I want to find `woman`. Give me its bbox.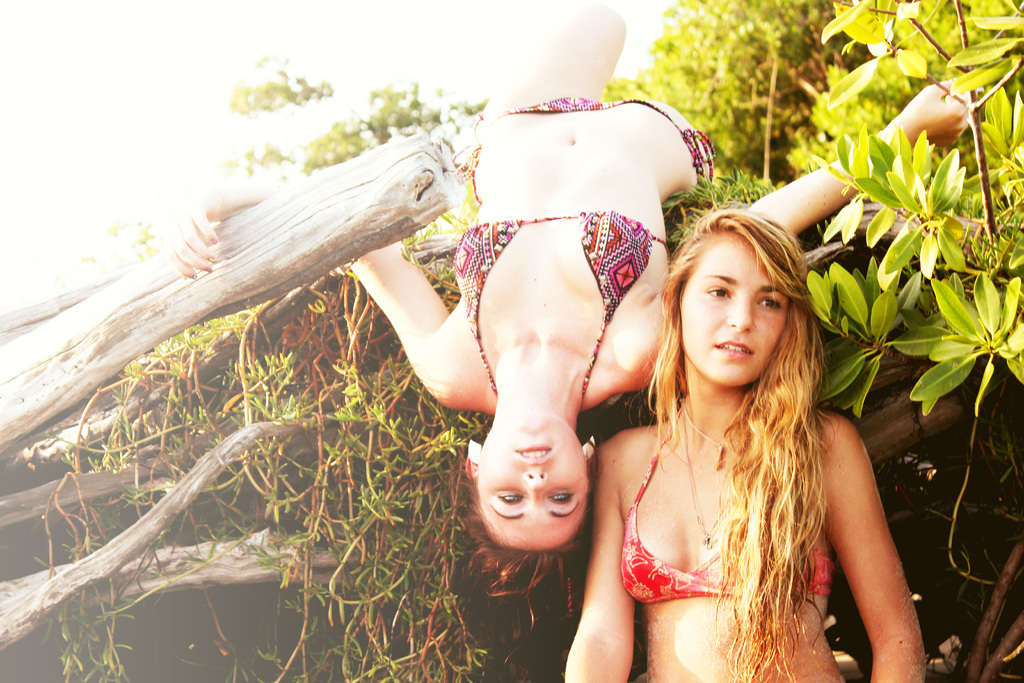
[left=171, top=0, right=975, bottom=621].
